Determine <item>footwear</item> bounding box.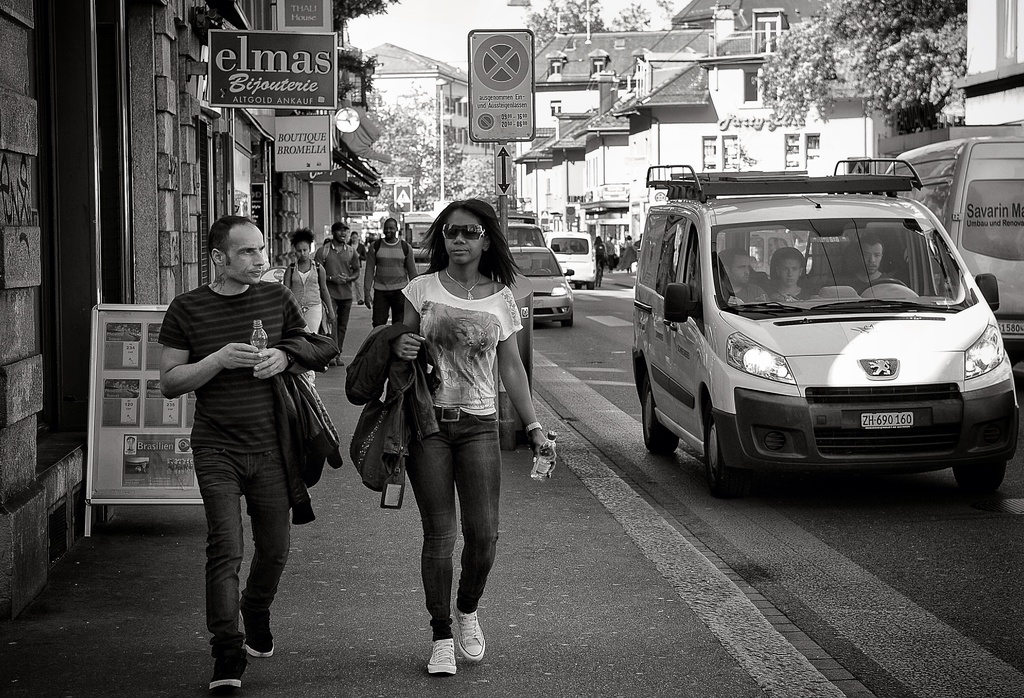
Determined: crop(452, 597, 486, 664).
